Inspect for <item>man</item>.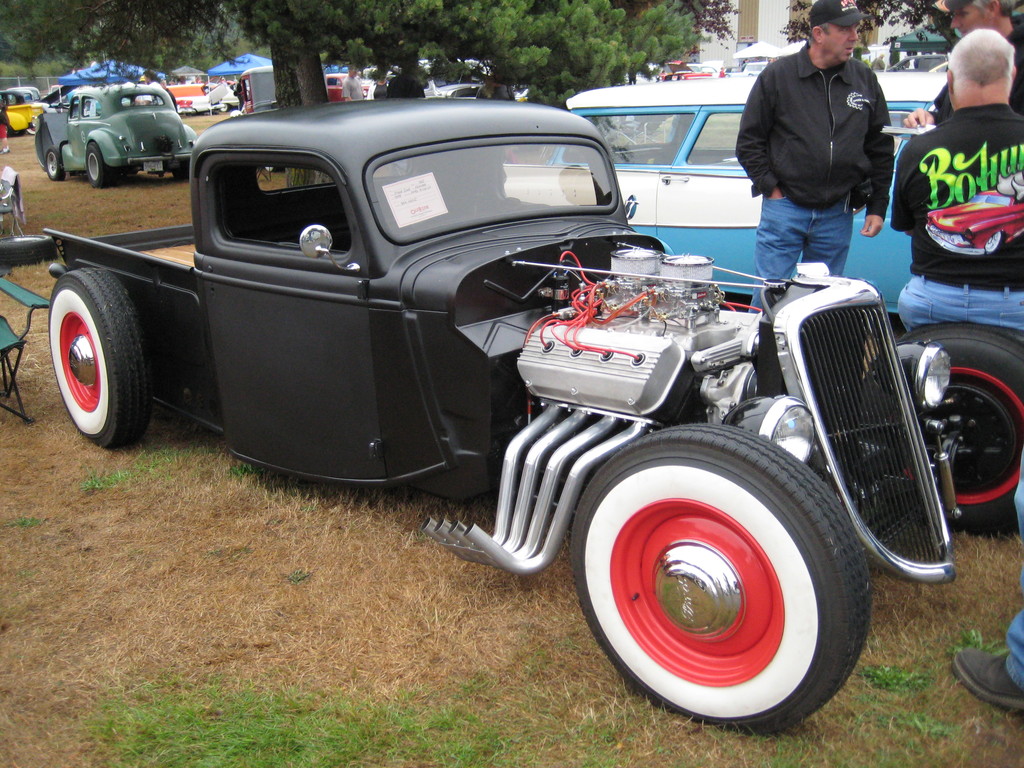
Inspection: select_region(375, 76, 387, 97).
